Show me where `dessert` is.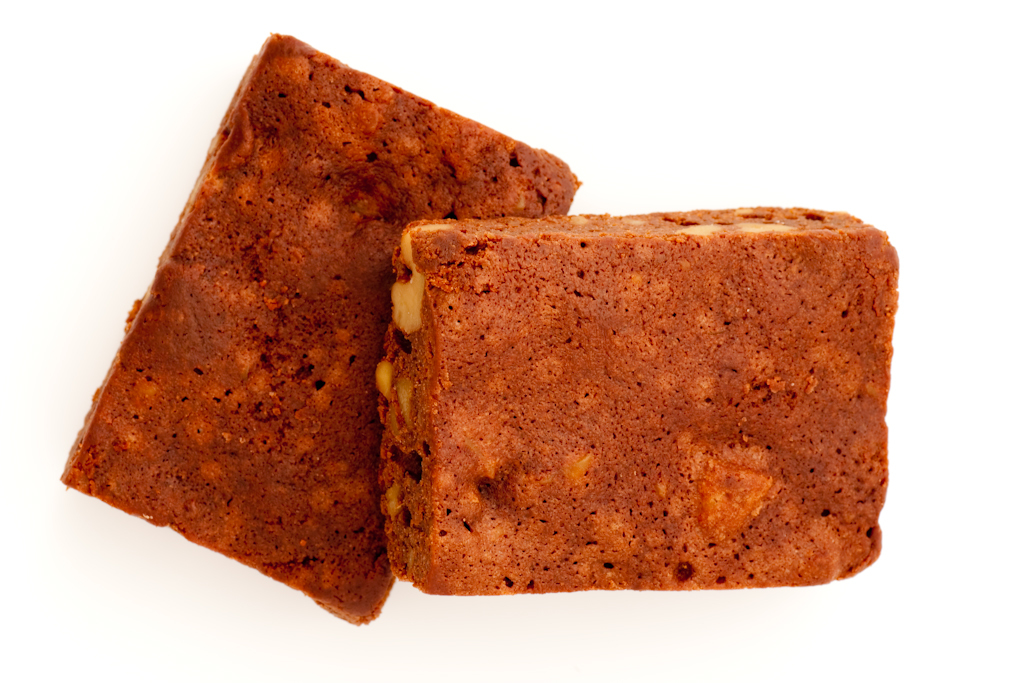
`dessert` is at (x1=62, y1=25, x2=584, y2=626).
